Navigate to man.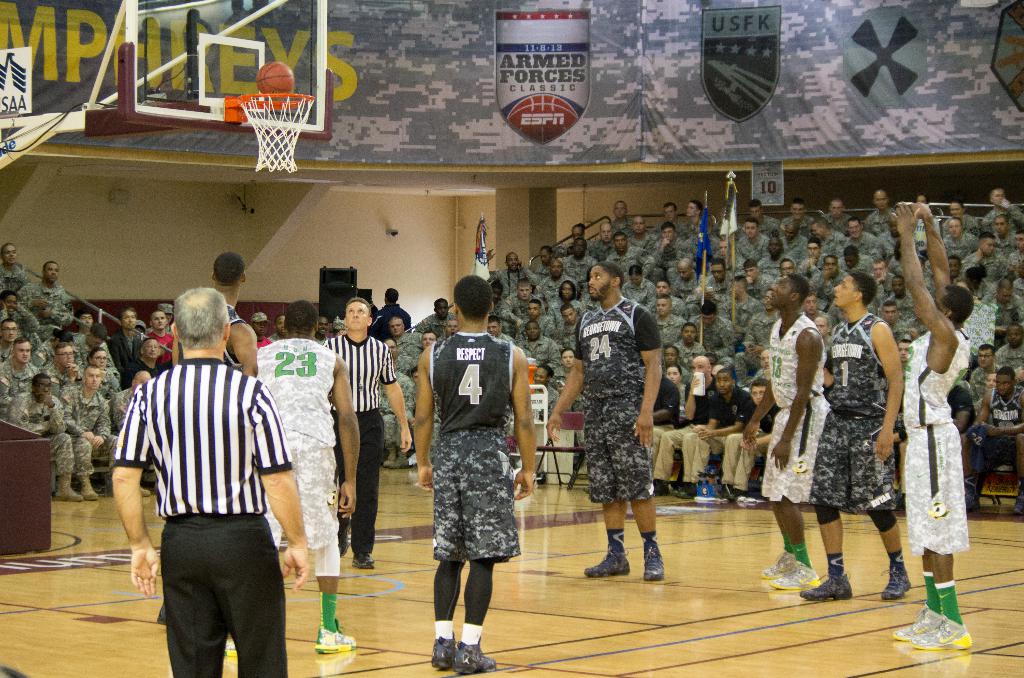
Navigation target: <region>742, 272, 821, 588</region>.
